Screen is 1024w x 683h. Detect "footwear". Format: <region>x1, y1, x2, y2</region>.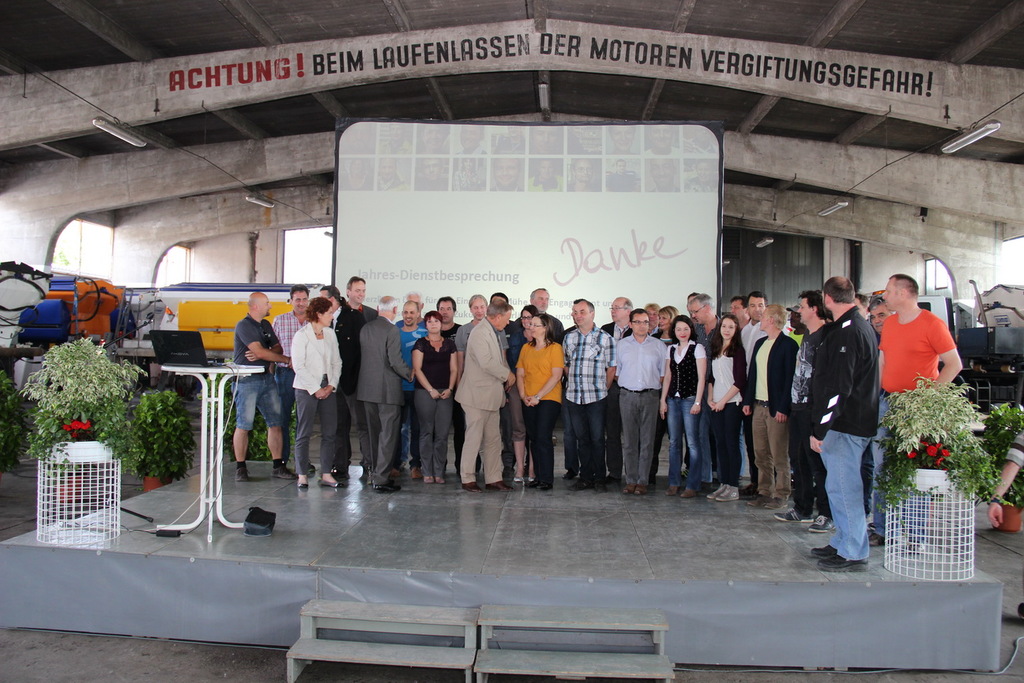
<region>867, 530, 898, 545</region>.
